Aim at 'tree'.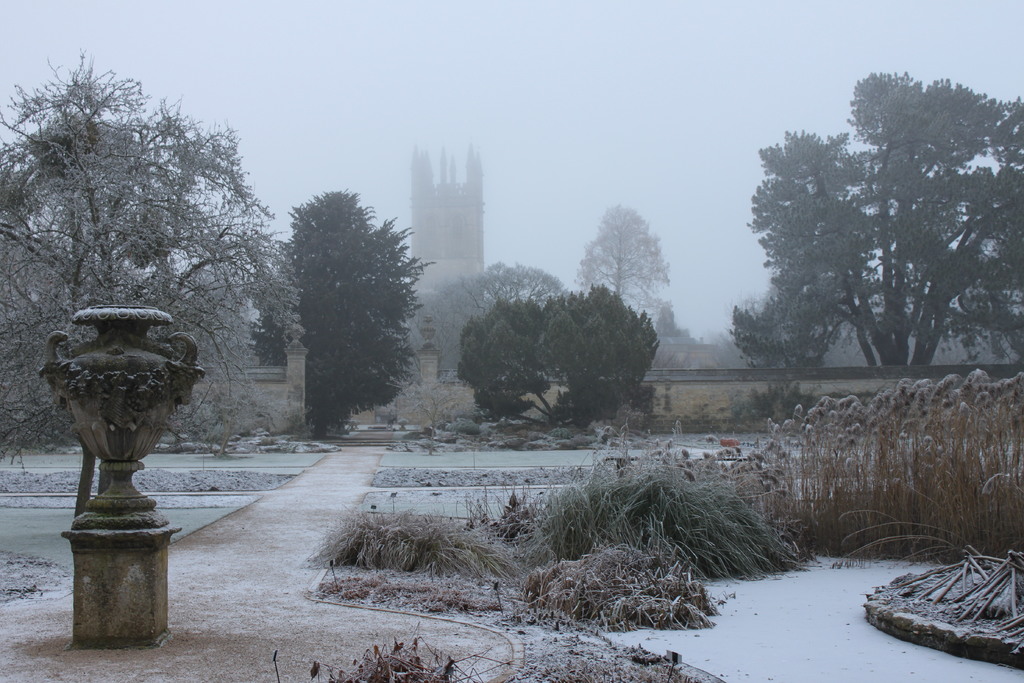
Aimed at pyautogui.locateOnScreen(257, 170, 428, 434).
